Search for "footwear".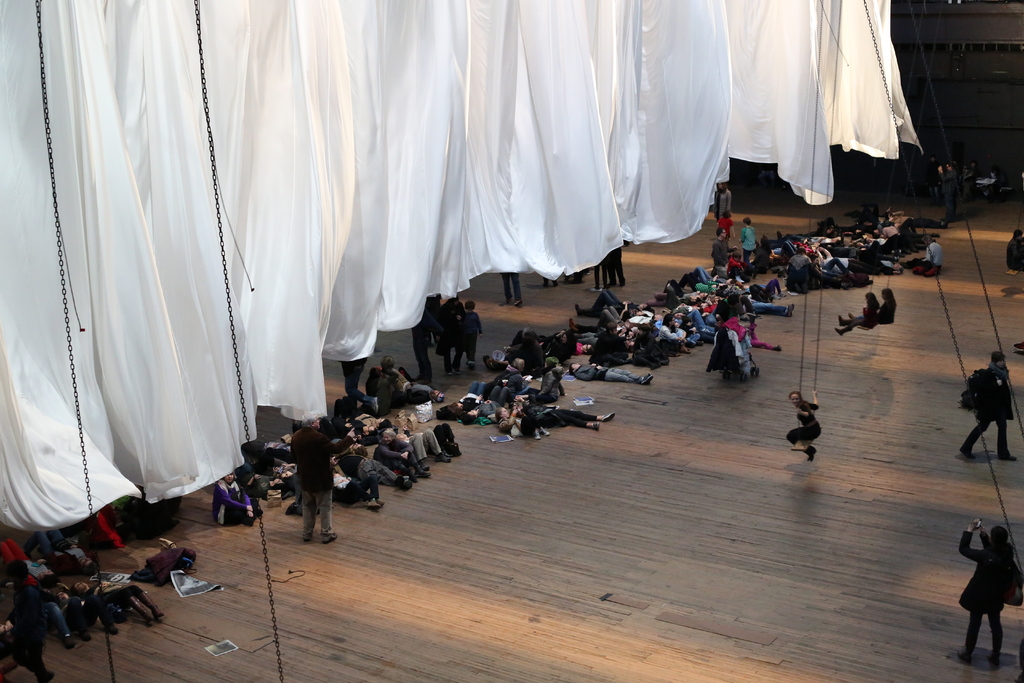
Found at crop(303, 538, 308, 542).
